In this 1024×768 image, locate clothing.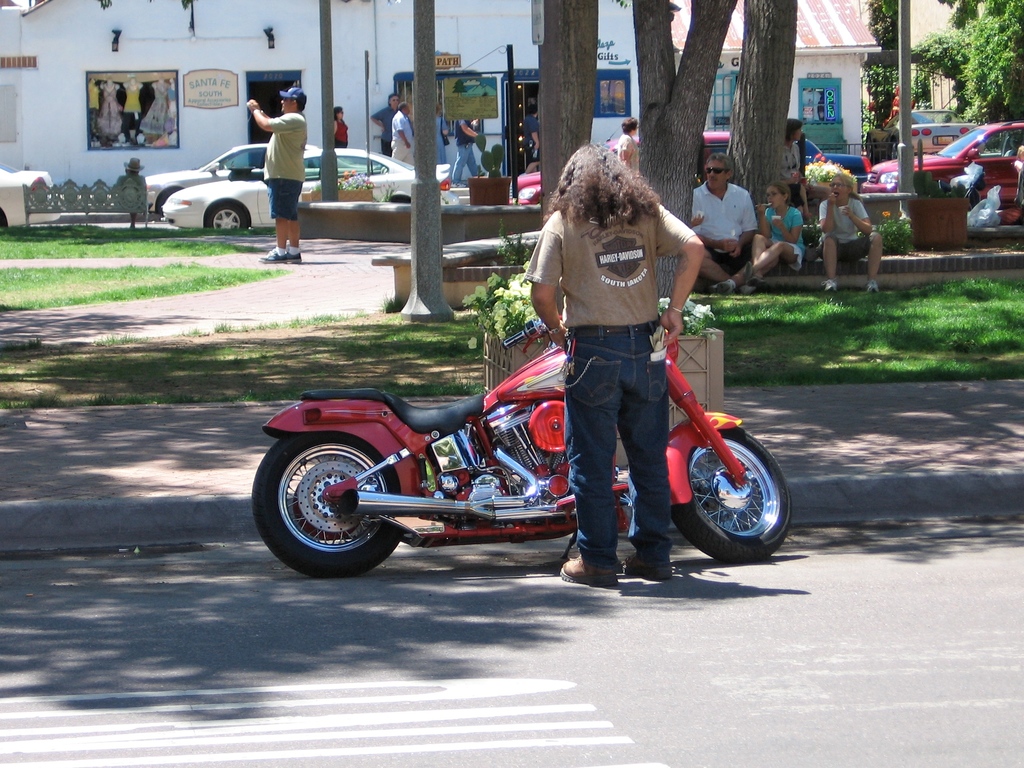
Bounding box: [x1=332, y1=114, x2=349, y2=150].
